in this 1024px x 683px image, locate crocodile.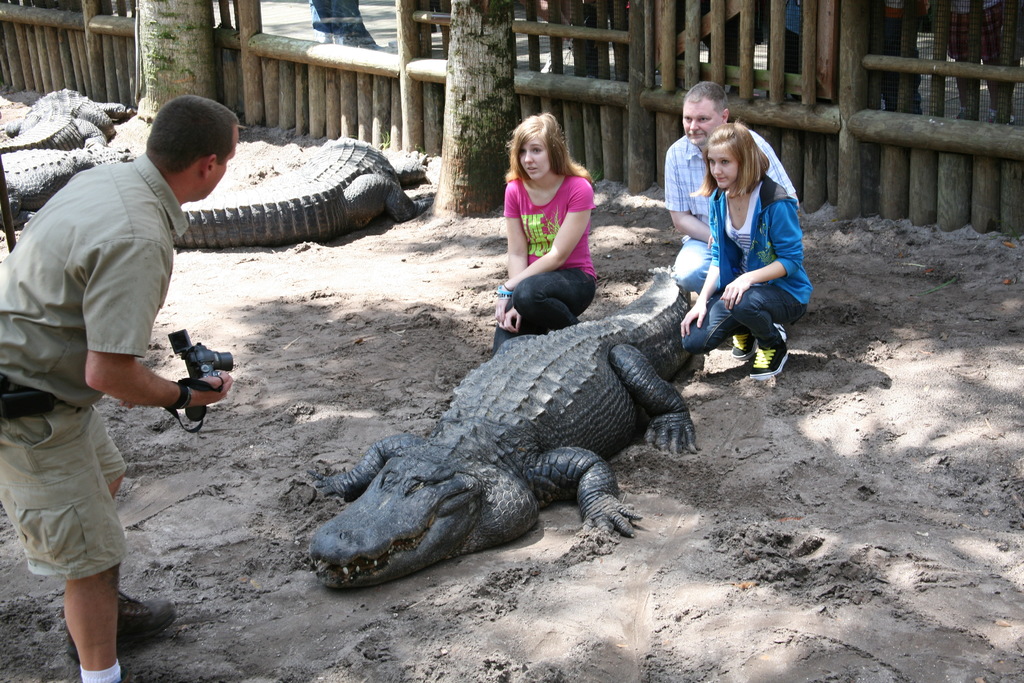
Bounding box: <box>168,137,438,251</box>.
